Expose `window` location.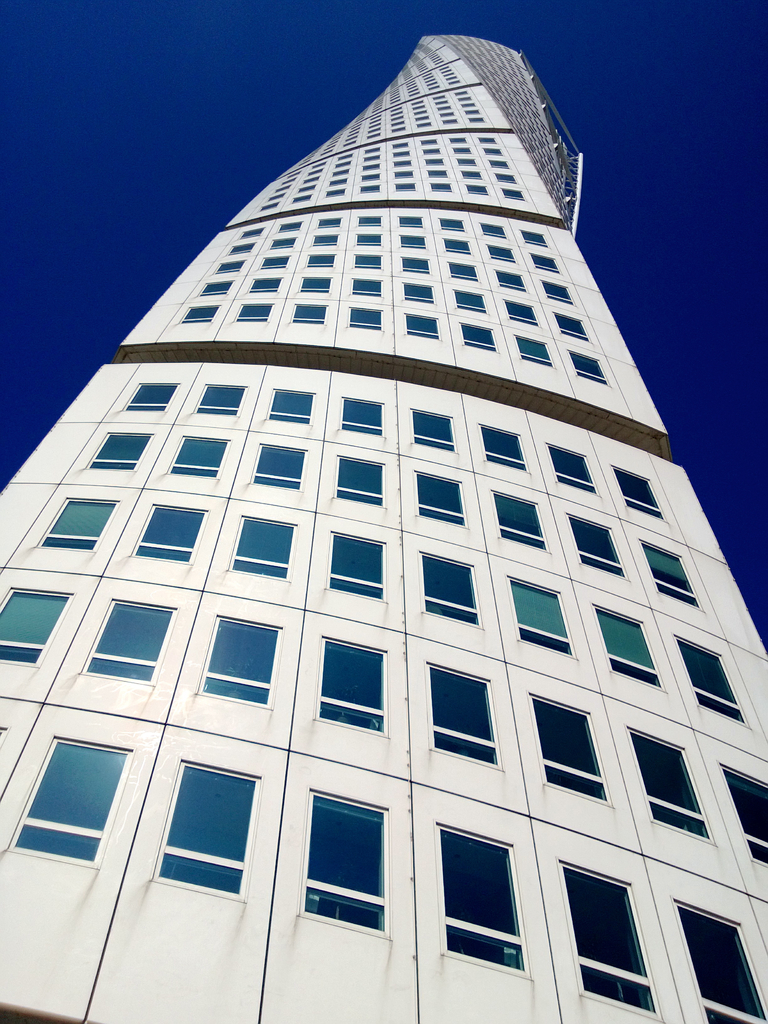
Exposed at <region>196, 383, 242, 417</region>.
